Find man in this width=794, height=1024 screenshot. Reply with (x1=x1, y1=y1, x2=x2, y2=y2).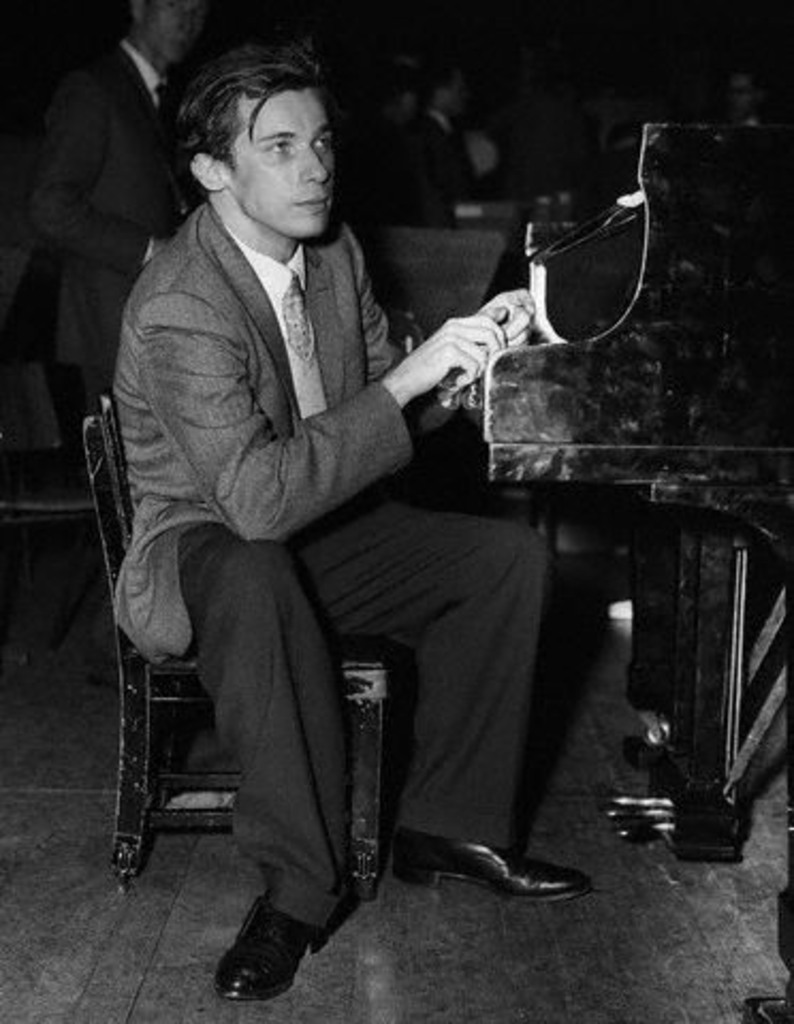
(x1=721, y1=62, x2=760, y2=137).
